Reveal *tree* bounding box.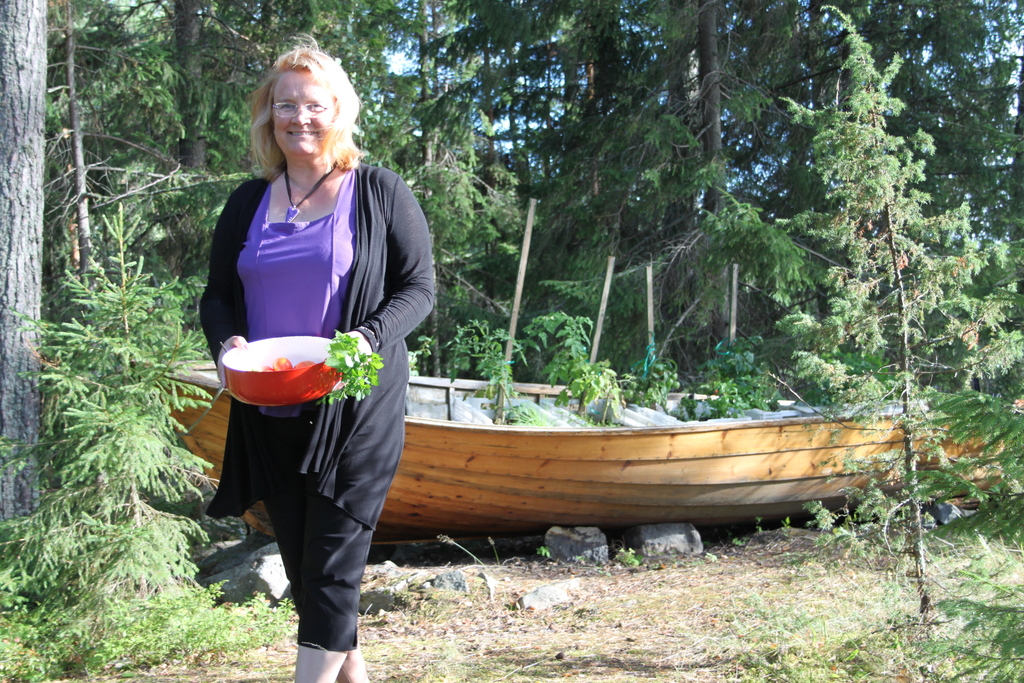
Revealed: bbox(764, 7, 996, 622).
